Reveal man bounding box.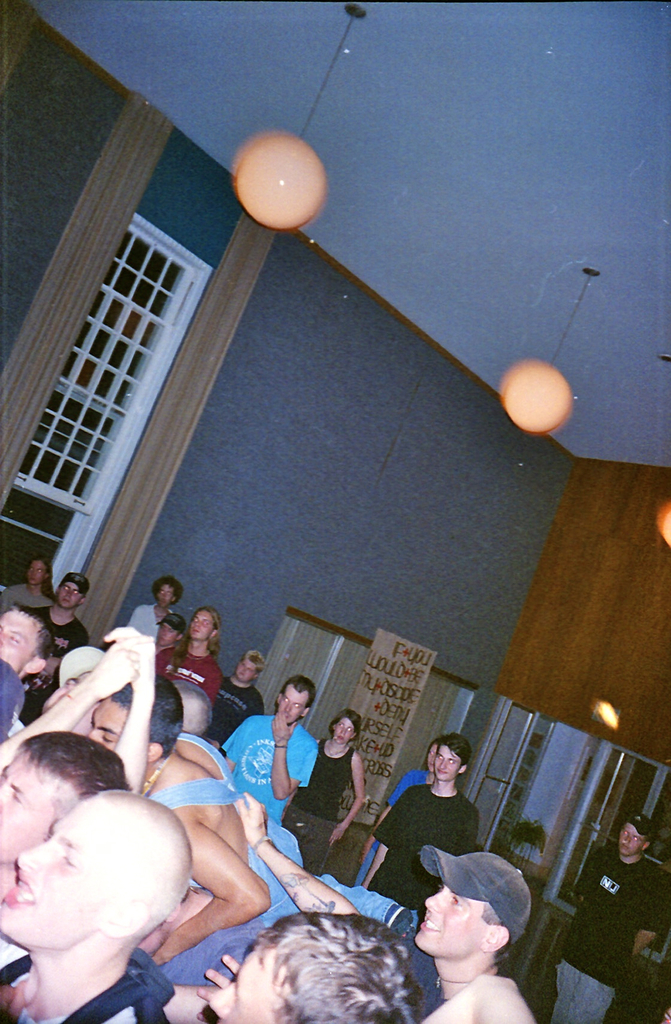
Revealed: bbox=[221, 678, 319, 819].
